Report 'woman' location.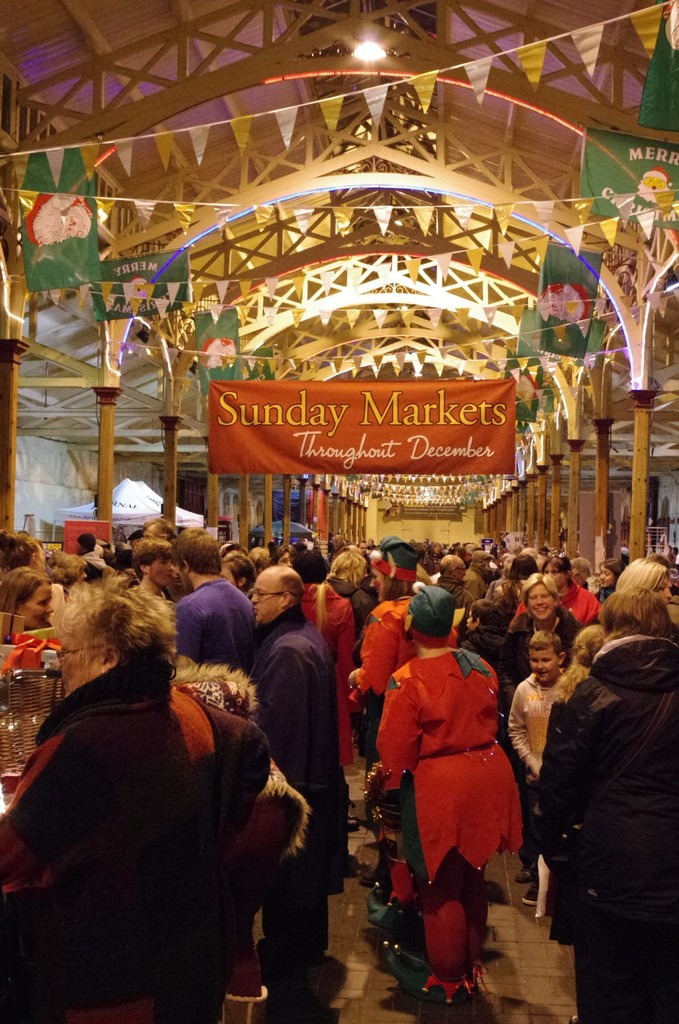
Report: bbox=[0, 581, 272, 1023].
